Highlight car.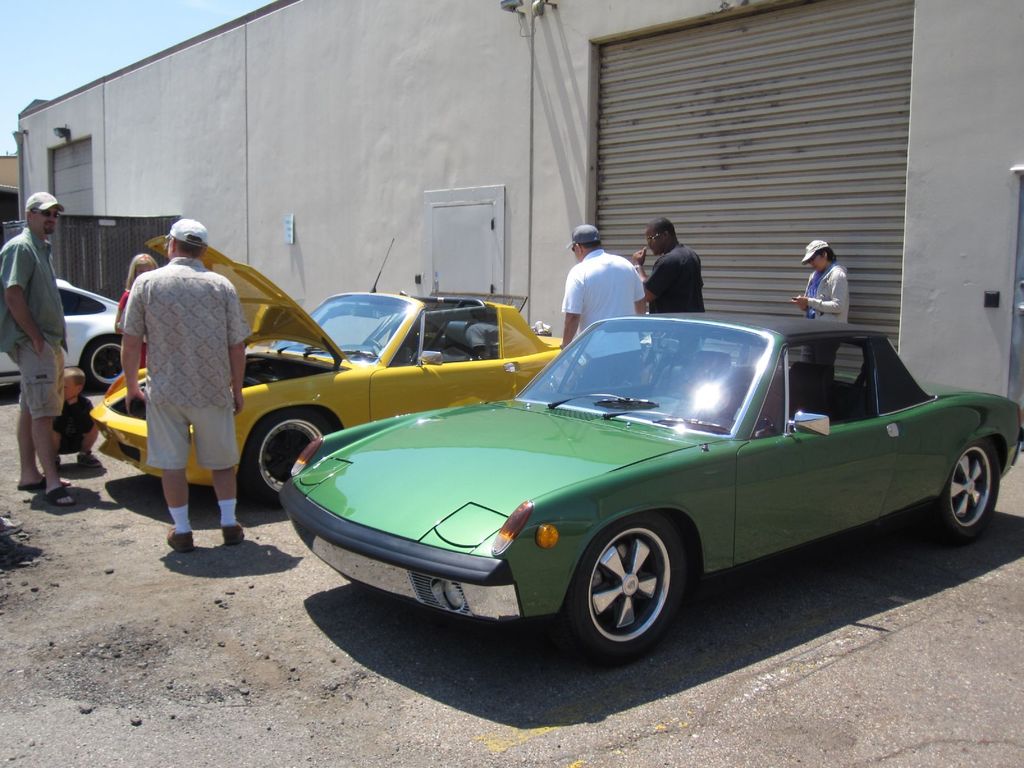
Highlighted region: box(0, 278, 144, 388).
